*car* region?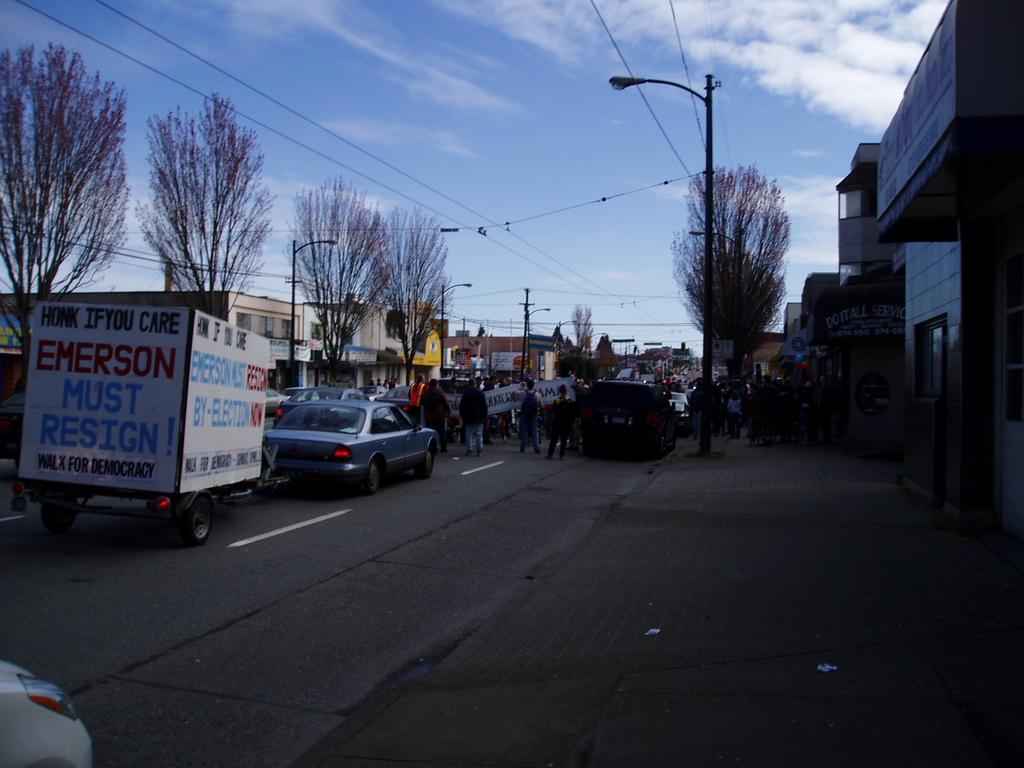
0 659 97 767
